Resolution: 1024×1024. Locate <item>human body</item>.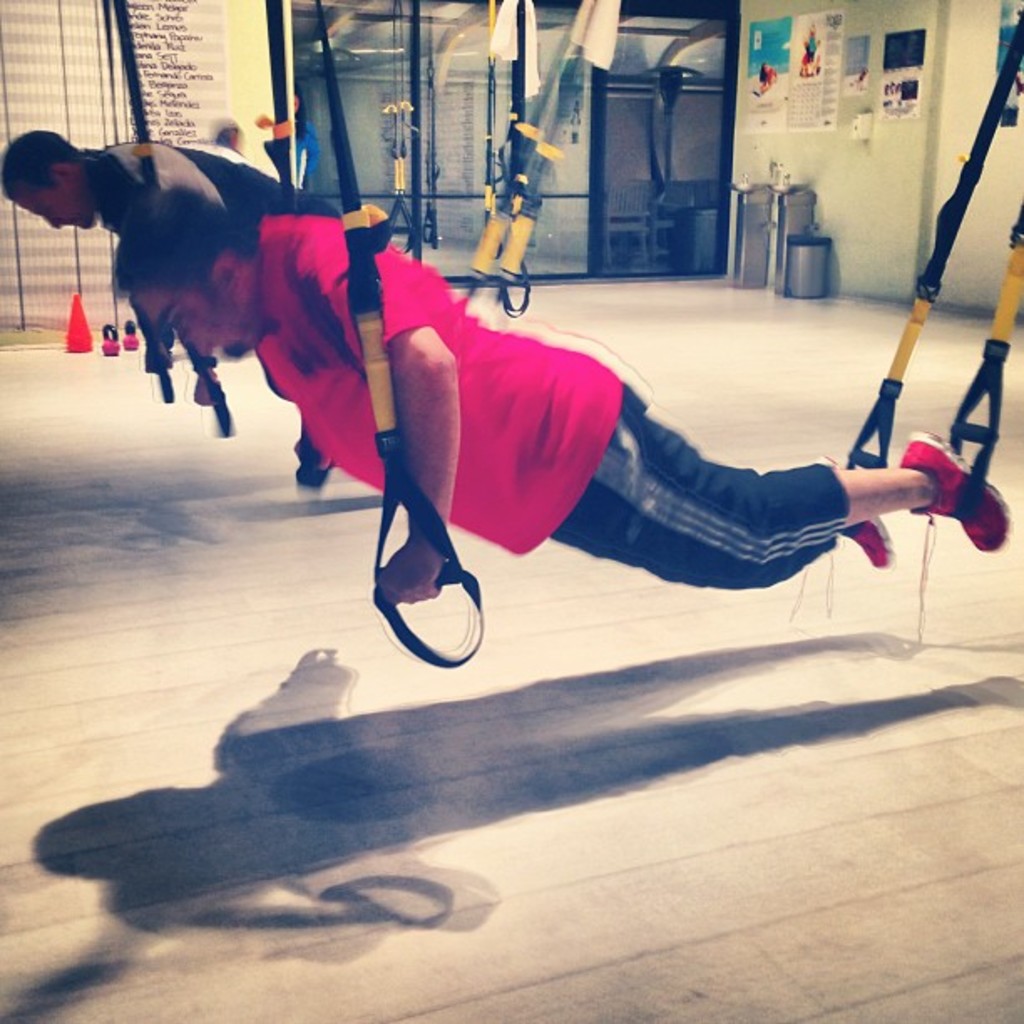
(114,181,1009,602).
